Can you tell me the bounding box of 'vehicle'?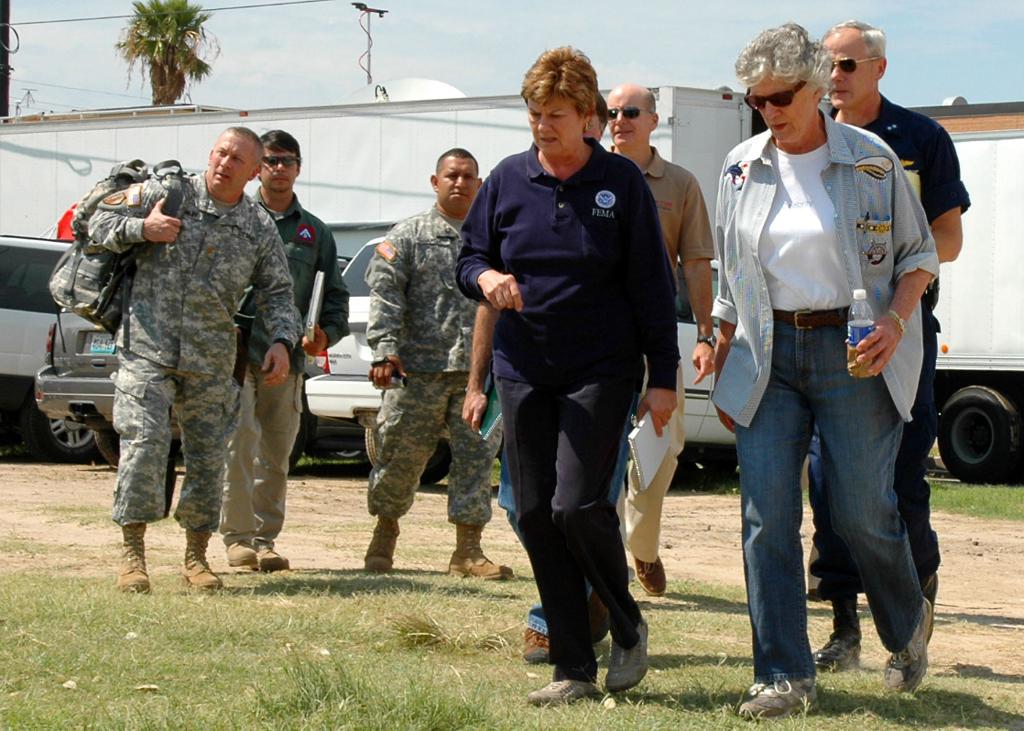
939, 134, 1022, 487.
